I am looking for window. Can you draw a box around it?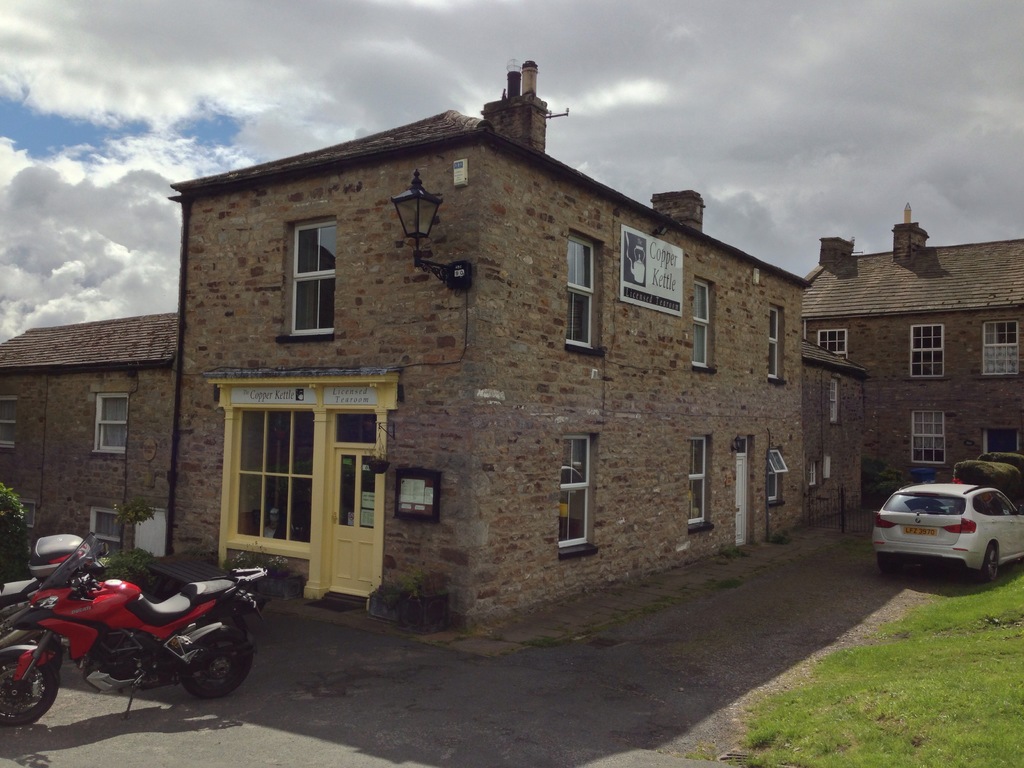
Sure, the bounding box is box(766, 301, 779, 380).
